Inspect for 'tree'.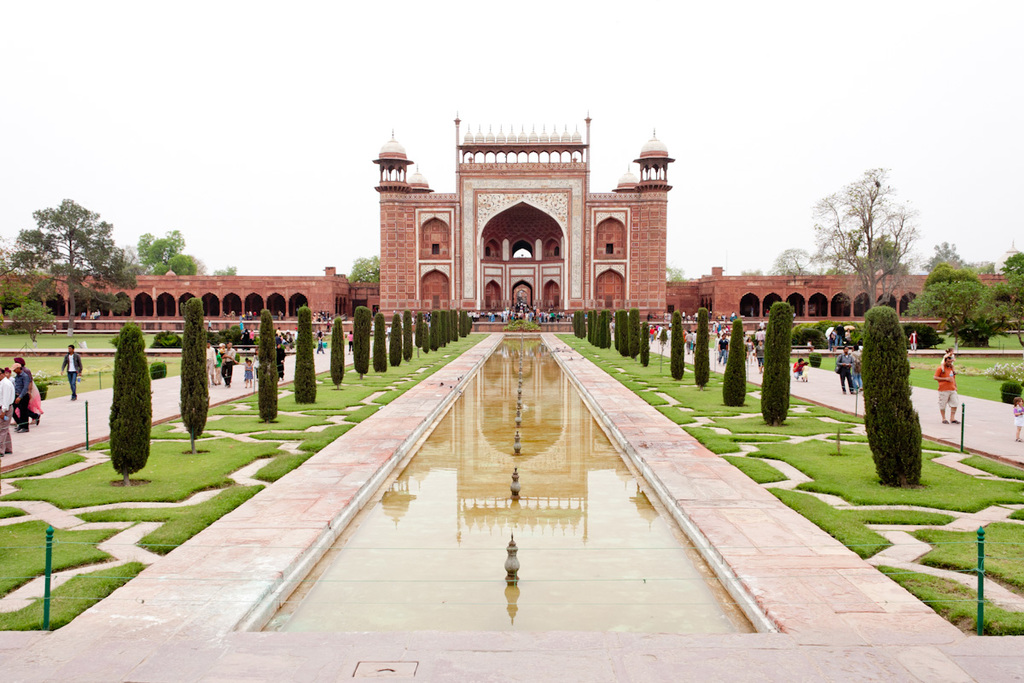
Inspection: detection(672, 312, 684, 381).
